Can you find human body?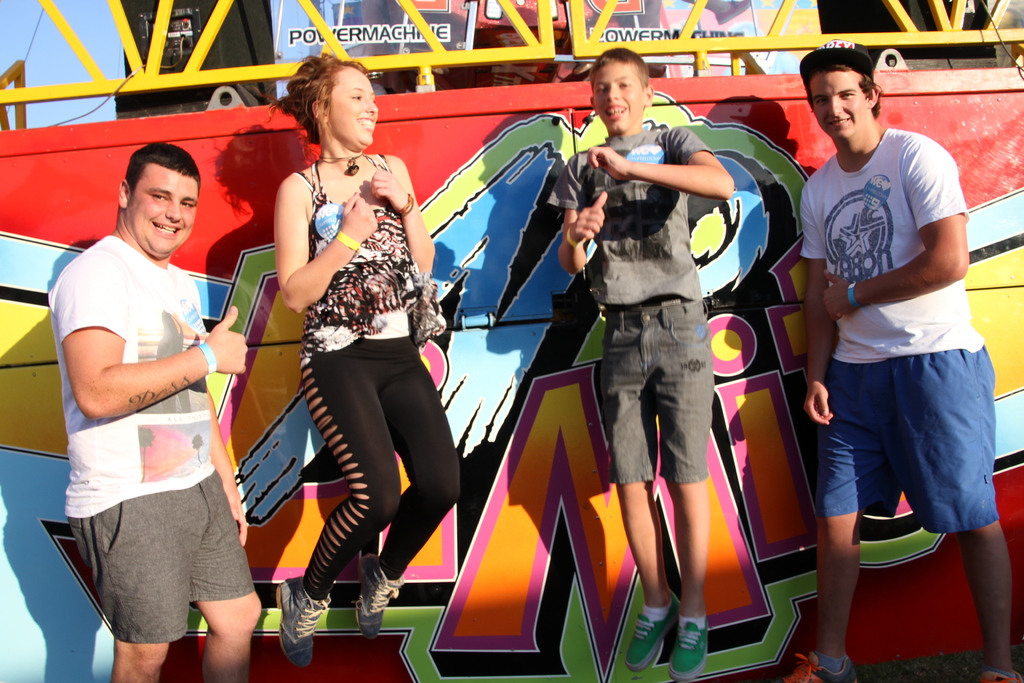
Yes, bounding box: BBox(797, 45, 1002, 671).
